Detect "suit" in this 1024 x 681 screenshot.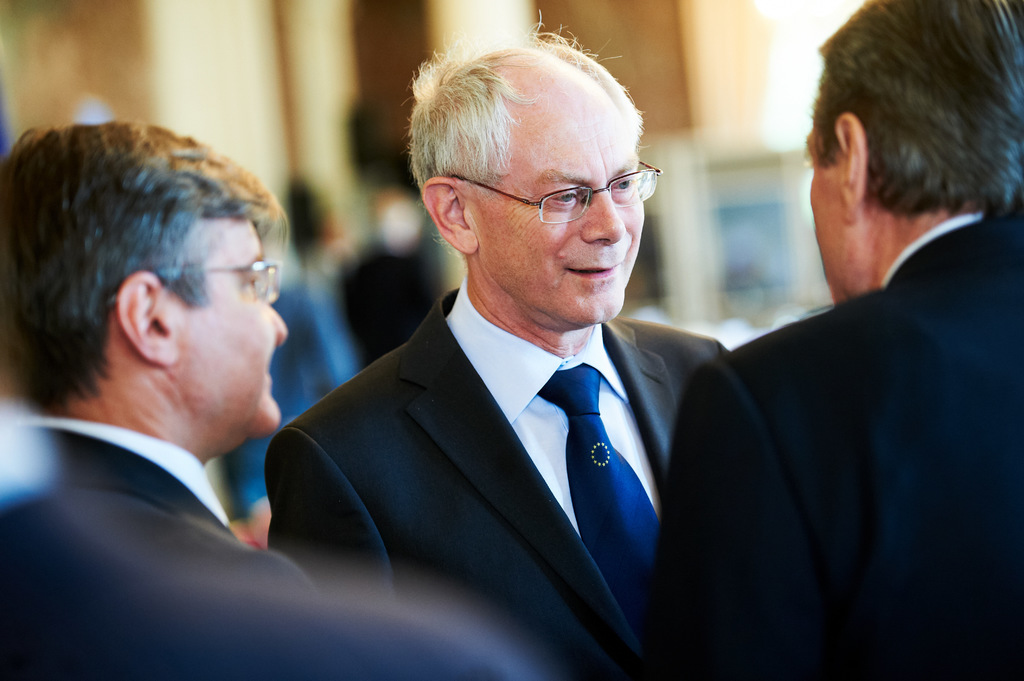
Detection: 261/217/803/665.
